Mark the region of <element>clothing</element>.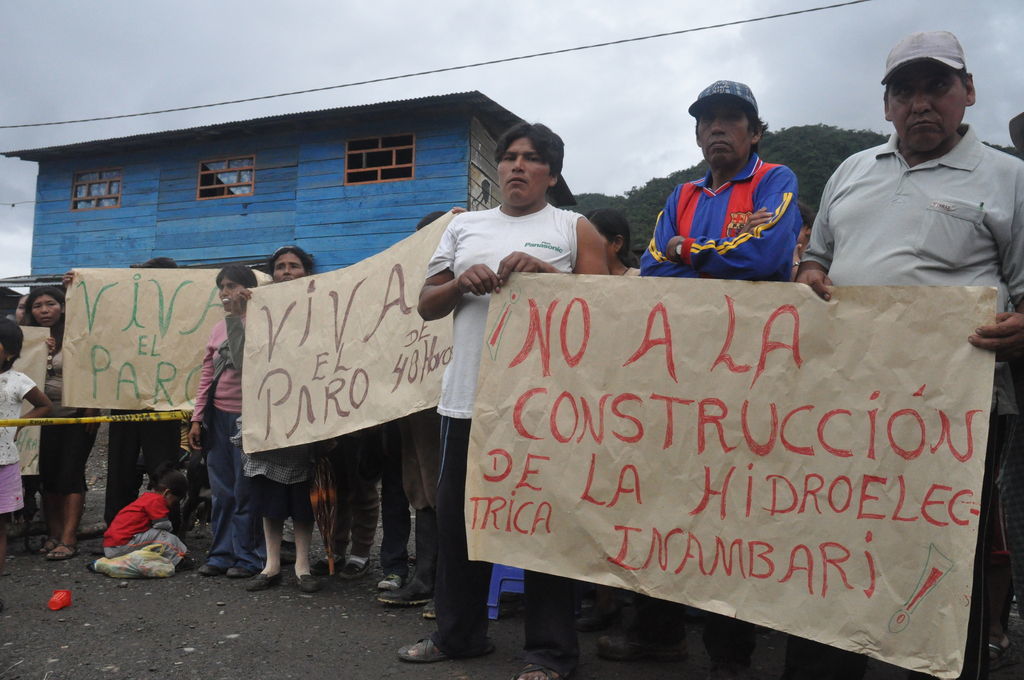
Region: crop(0, 365, 37, 515).
